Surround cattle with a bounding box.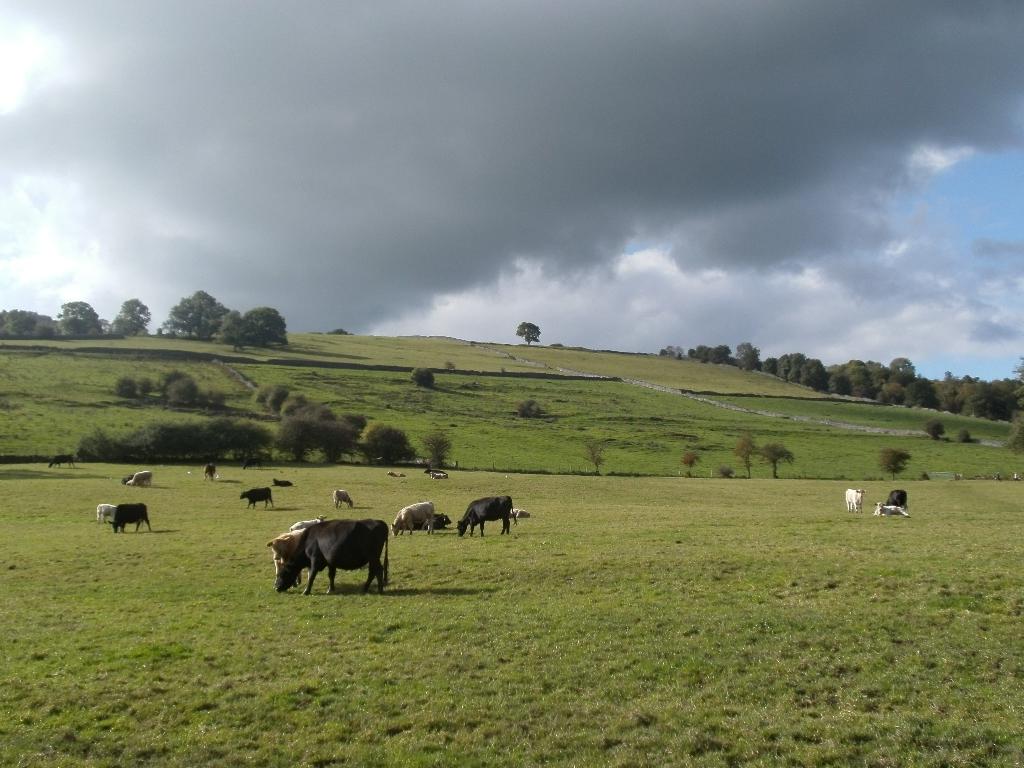
<bbox>264, 530, 307, 593</bbox>.
